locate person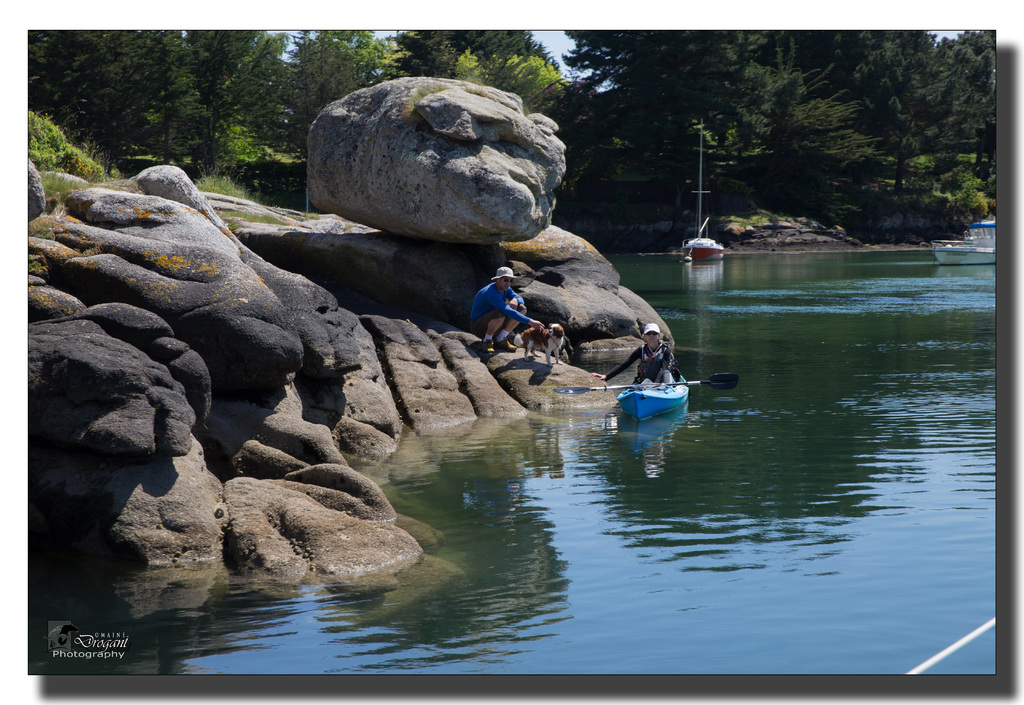
crop(588, 322, 666, 390)
